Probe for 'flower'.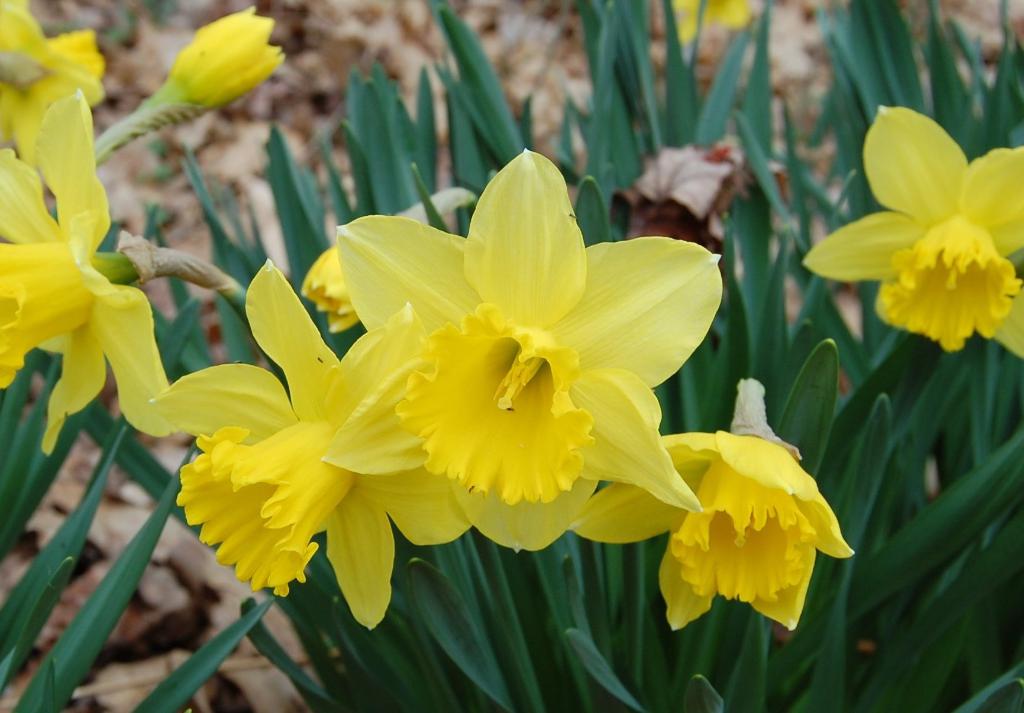
Probe result: (290, 214, 437, 339).
